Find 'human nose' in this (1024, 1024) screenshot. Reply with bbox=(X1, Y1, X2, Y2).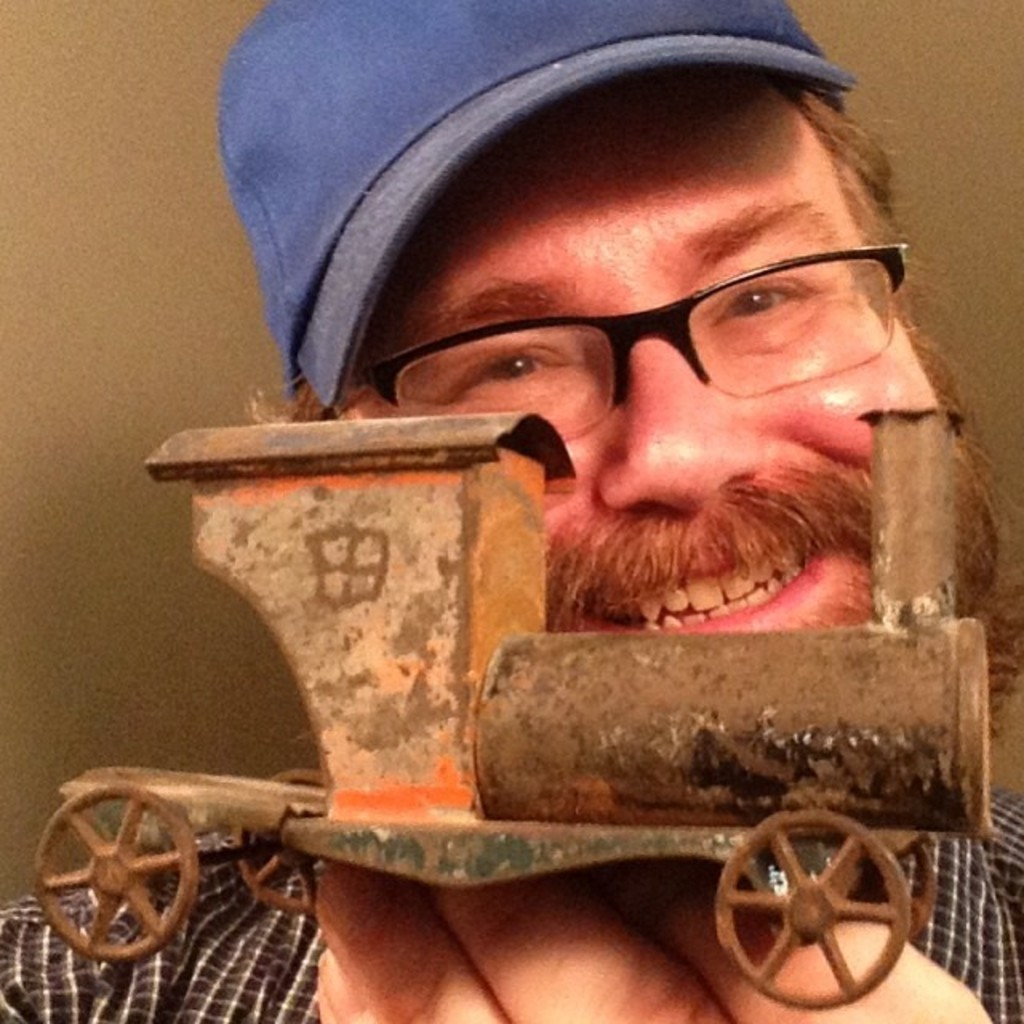
bbox=(600, 302, 774, 518).
